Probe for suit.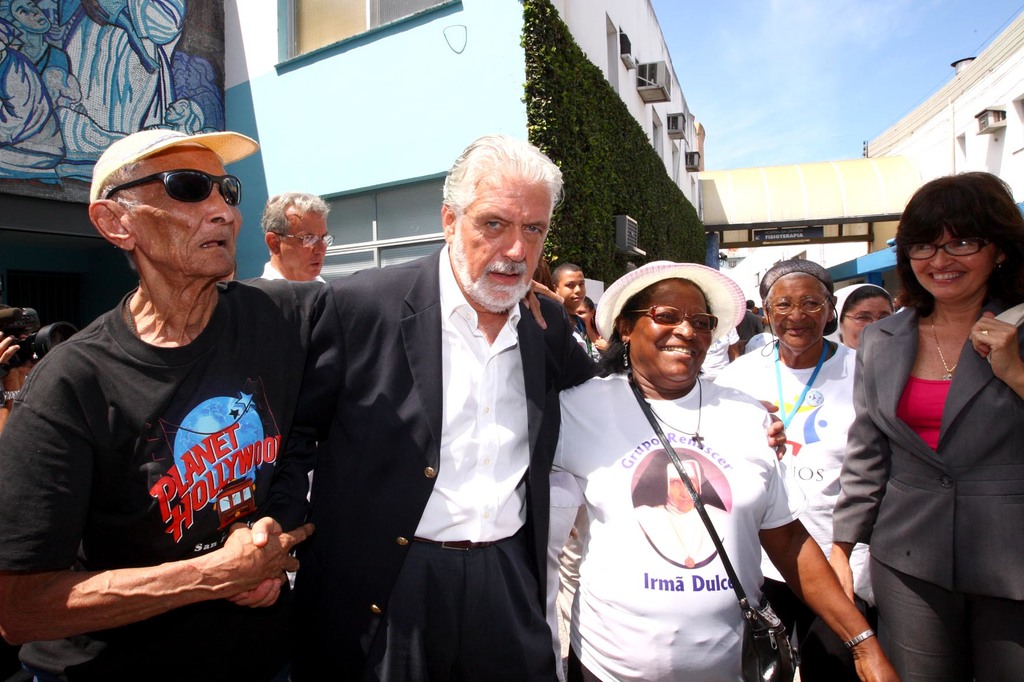
Probe result: {"left": 275, "top": 173, "right": 584, "bottom": 664}.
